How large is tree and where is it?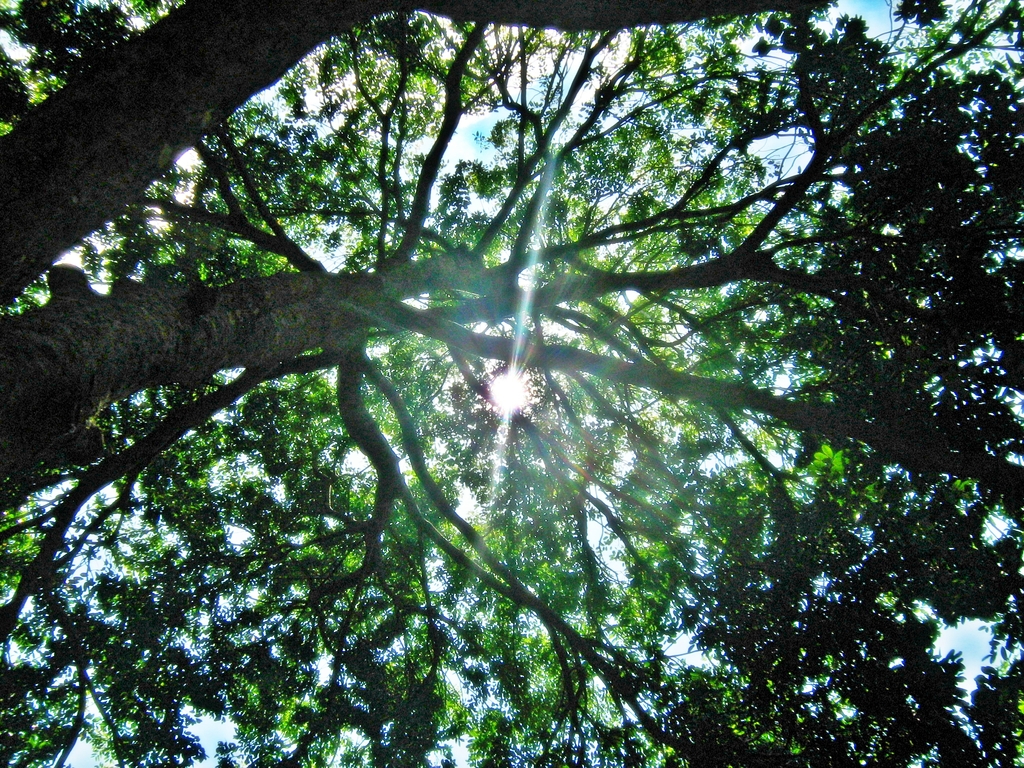
Bounding box: <region>0, 0, 1023, 767</region>.
